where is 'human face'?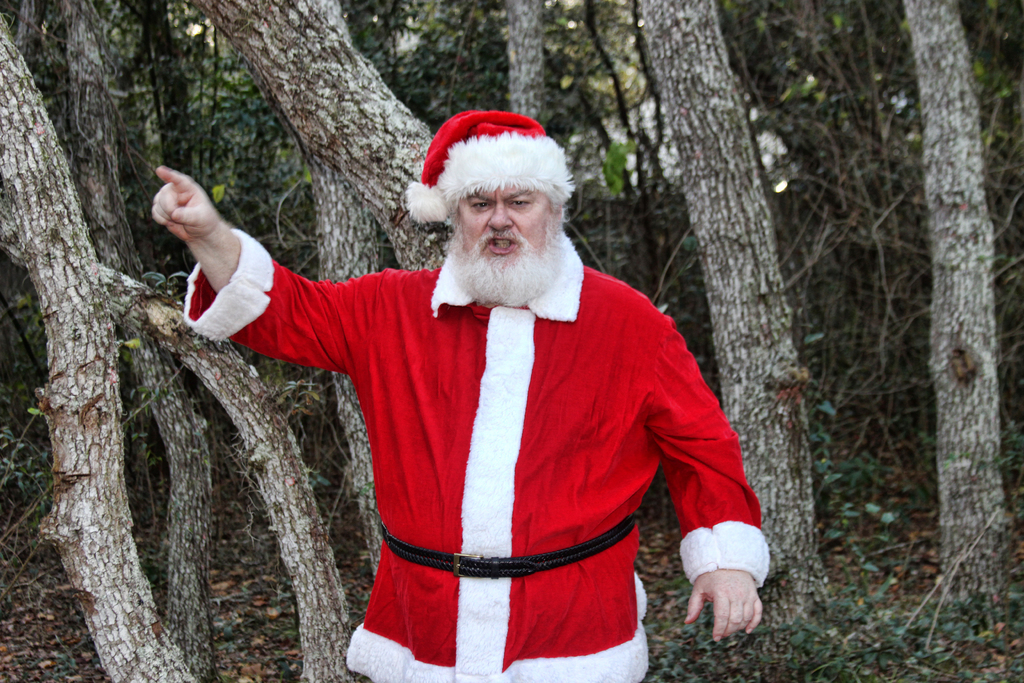
select_region(461, 181, 552, 281).
